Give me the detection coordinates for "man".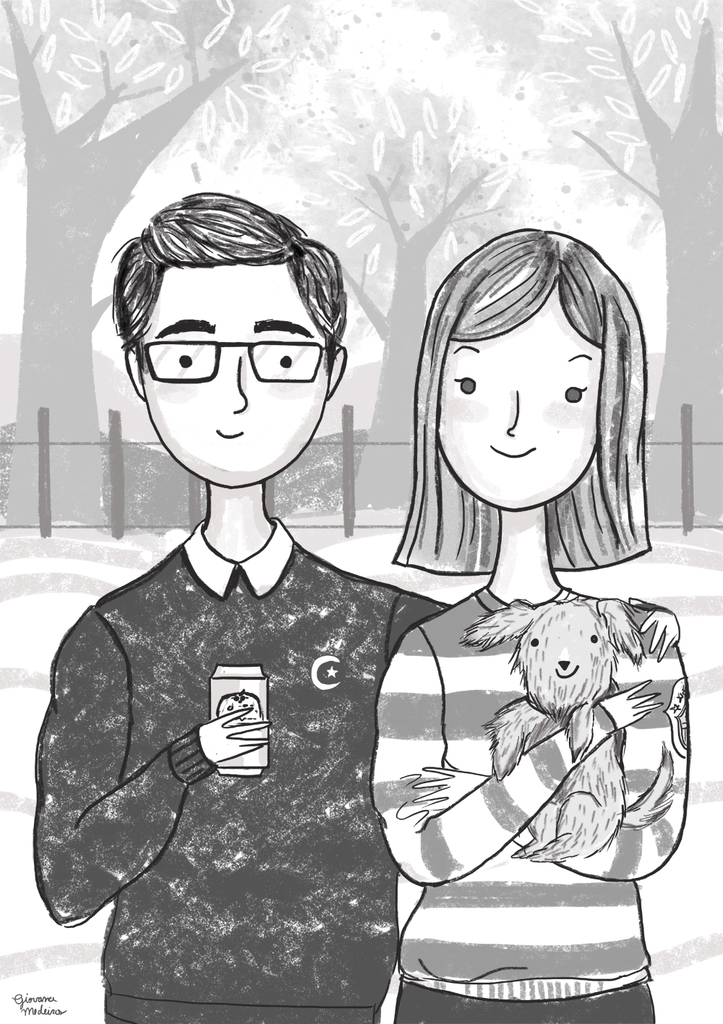
{"left": 40, "top": 173, "right": 536, "bottom": 1003}.
